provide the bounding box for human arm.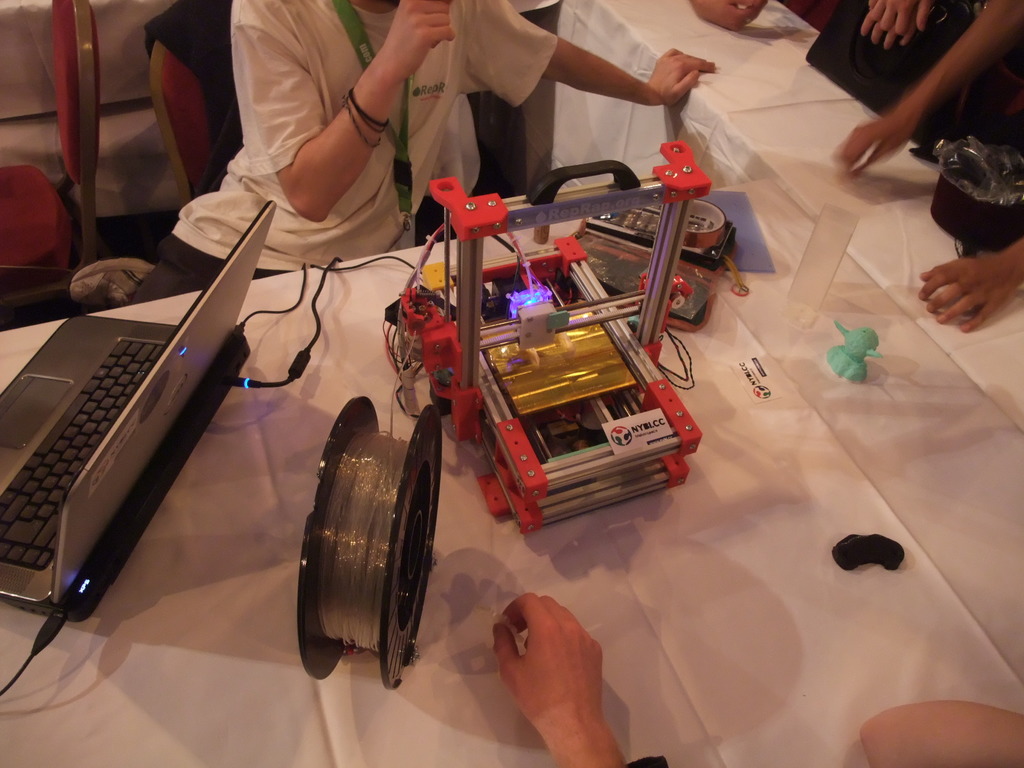
pyautogui.locateOnScreen(696, 0, 765, 33).
